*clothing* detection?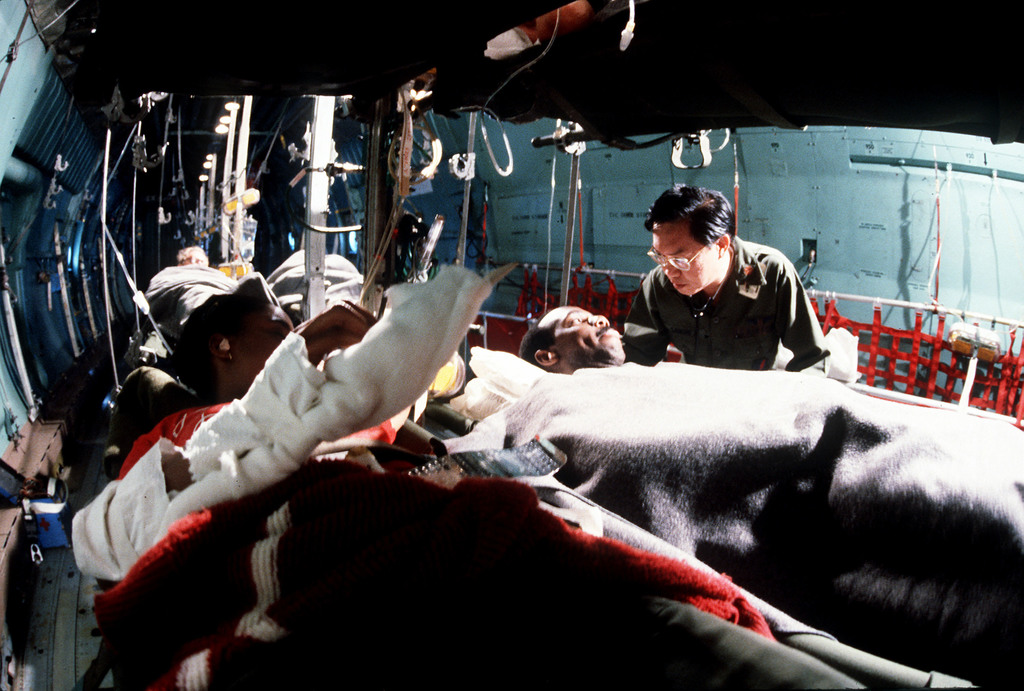
87,459,968,690
